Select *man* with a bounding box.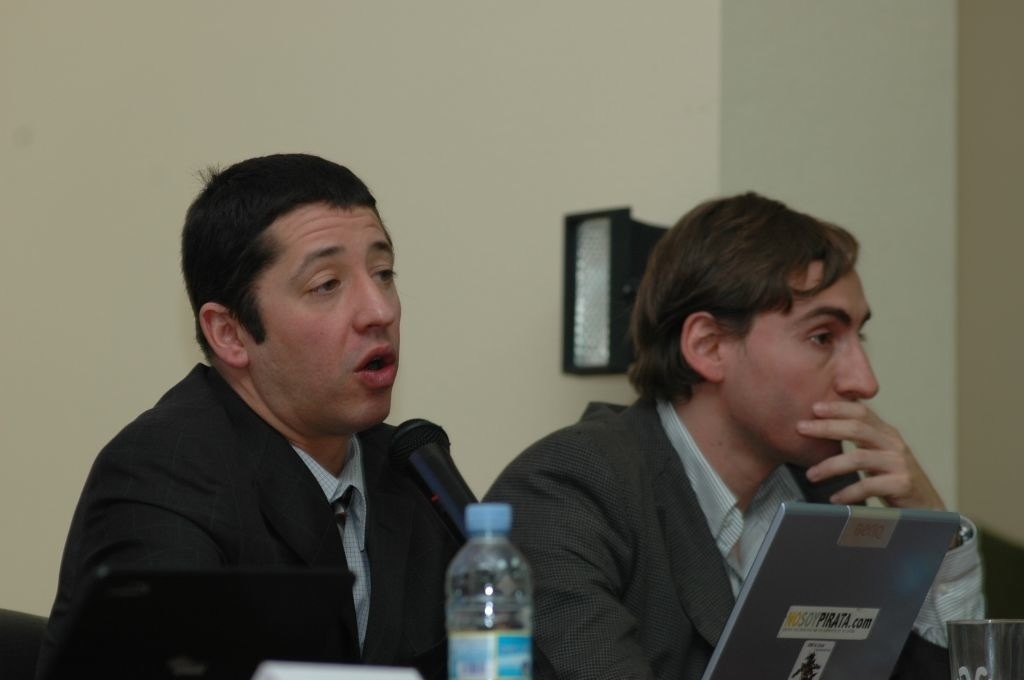
BBox(44, 164, 508, 675).
